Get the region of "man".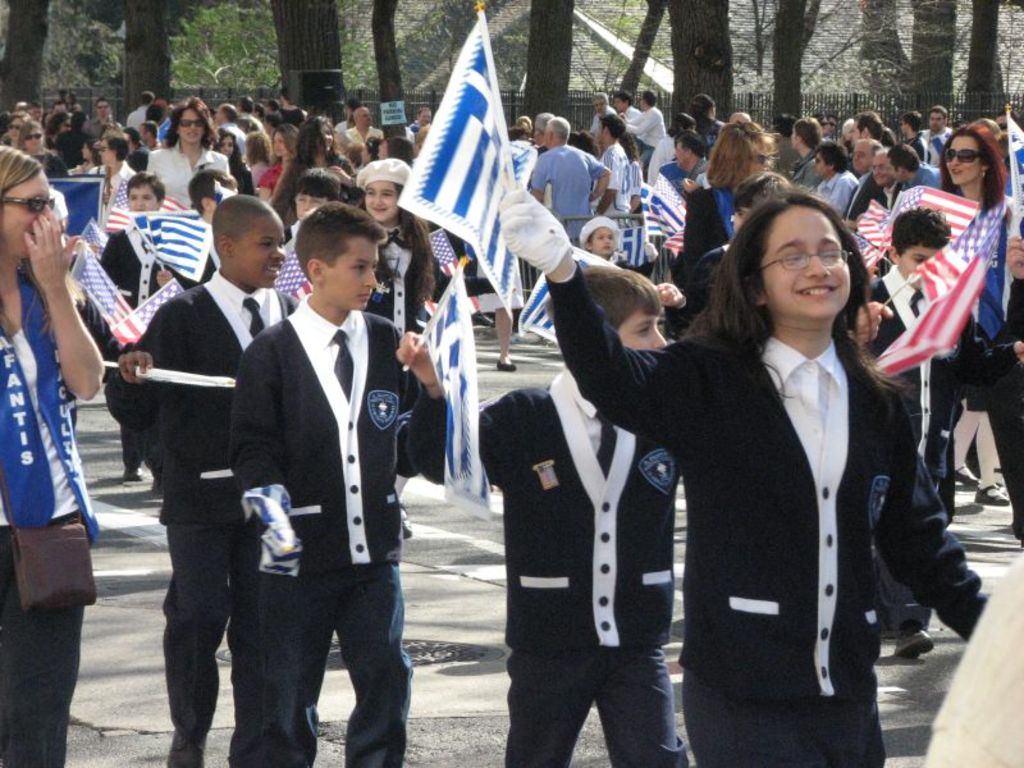
box=[525, 115, 611, 284].
